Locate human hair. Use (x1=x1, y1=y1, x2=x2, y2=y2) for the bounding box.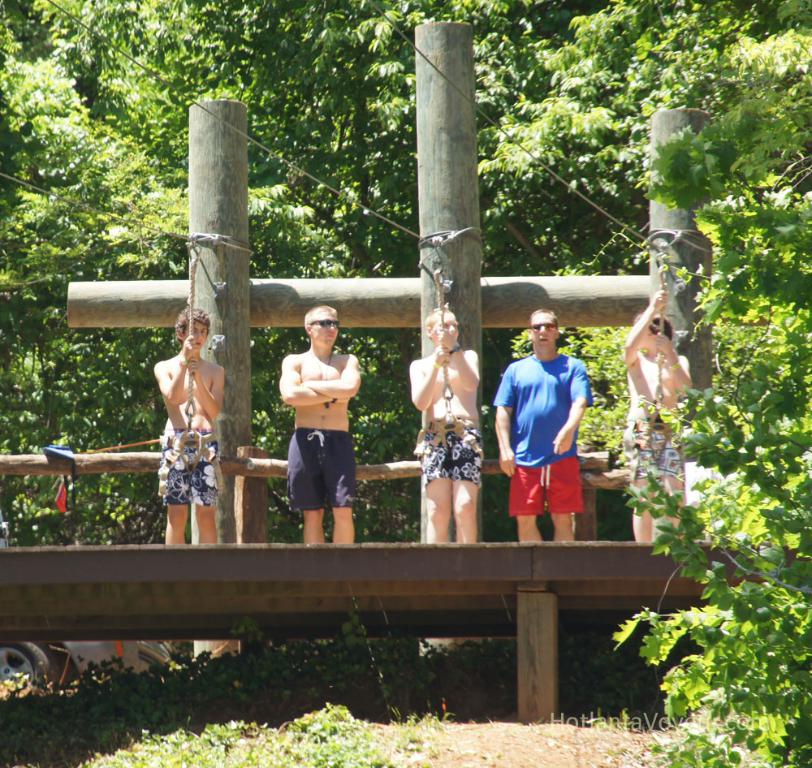
(x1=423, y1=308, x2=450, y2=343).
